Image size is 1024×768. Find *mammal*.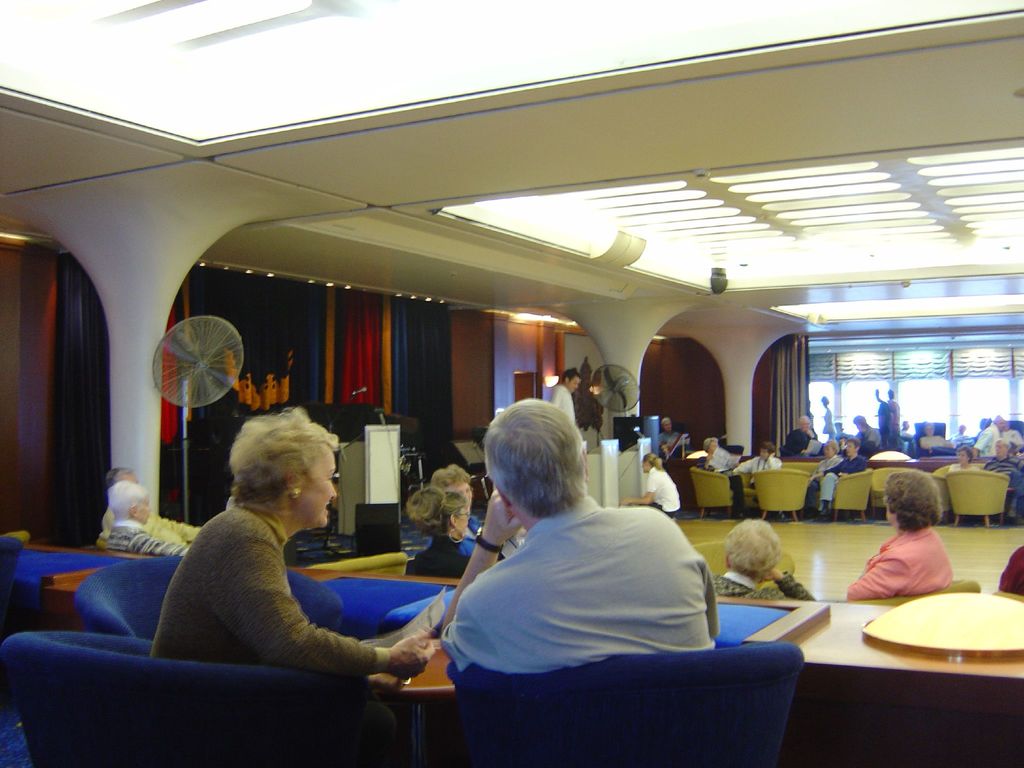
Rect(100, 464, 201, 546).
